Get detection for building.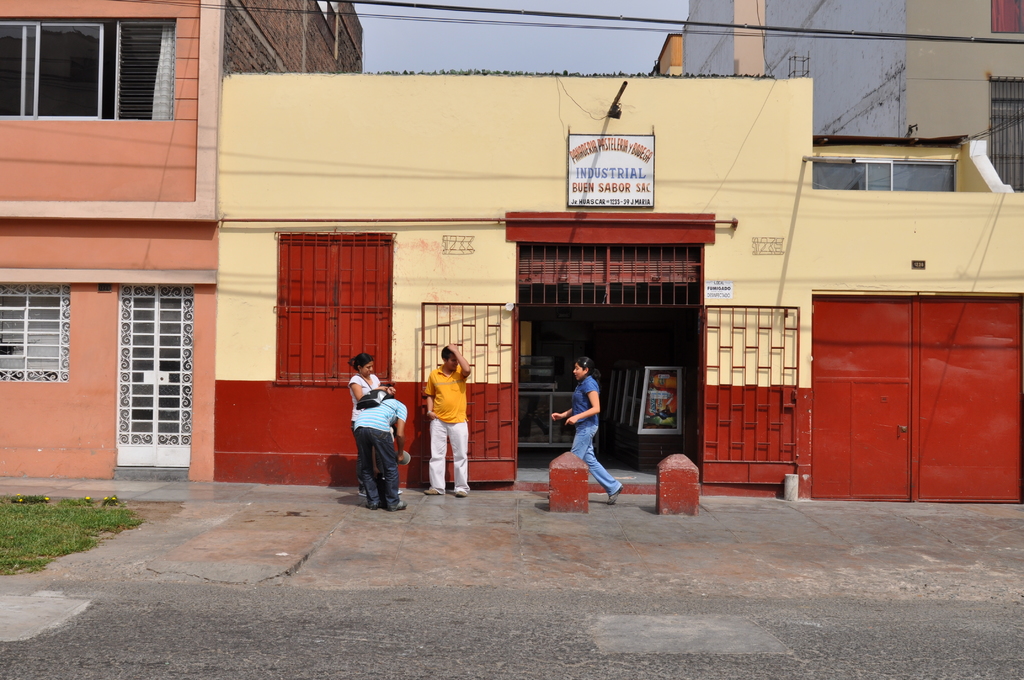
Detection: <box>649,29,678,76</box>.
